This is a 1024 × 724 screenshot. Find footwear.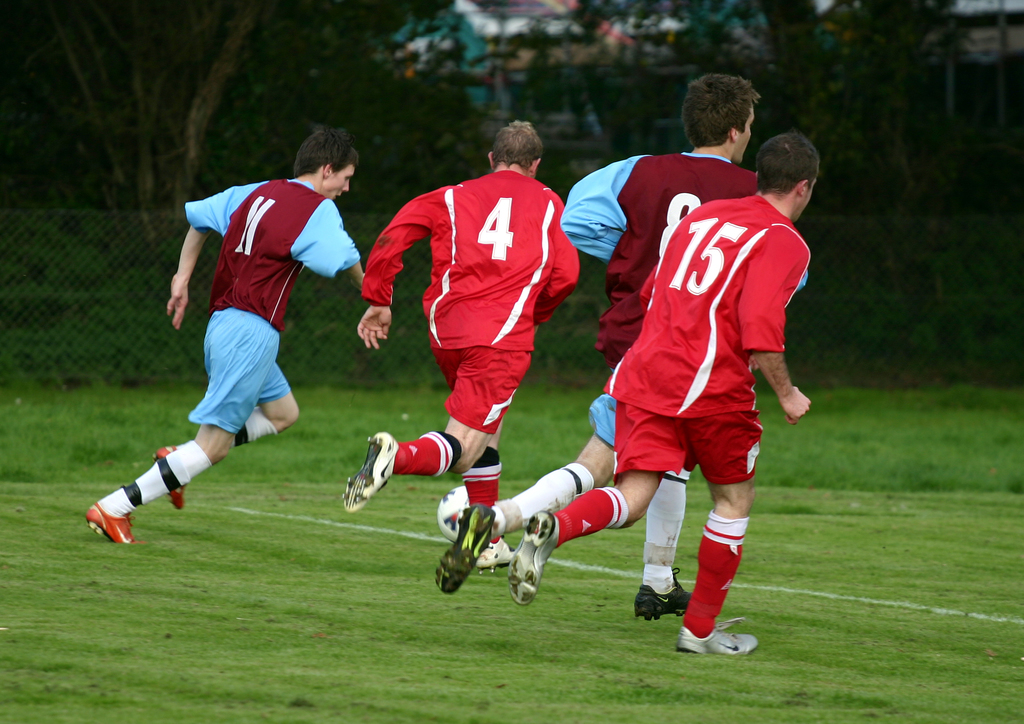
Bounding box: bbox=[433, 498, 490, 597].
